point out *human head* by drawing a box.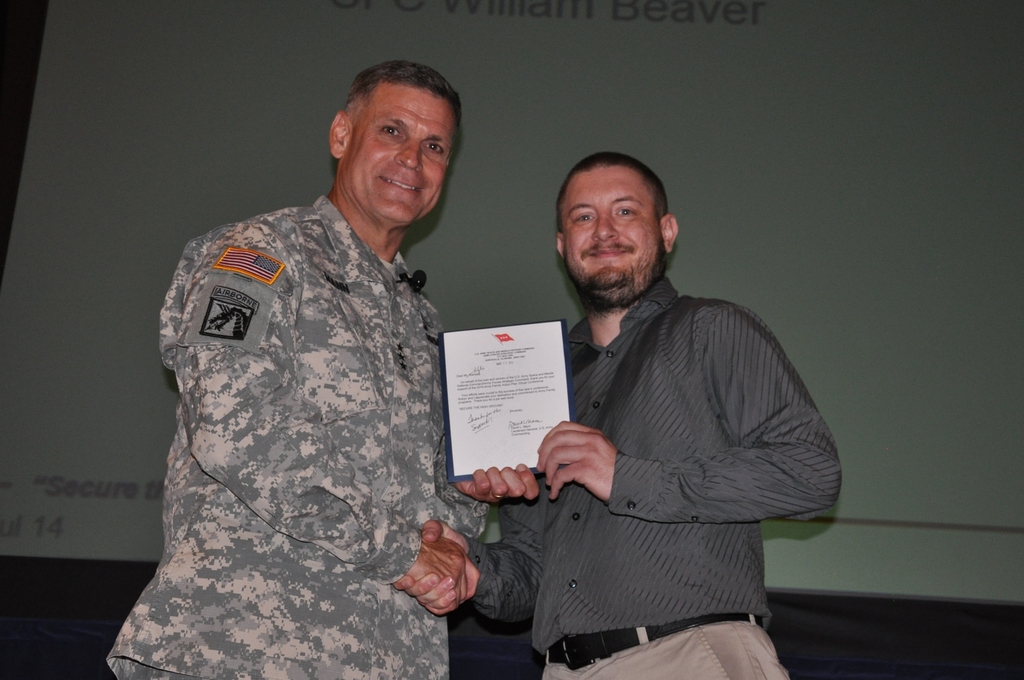
box(328, 60, 462, 231).
